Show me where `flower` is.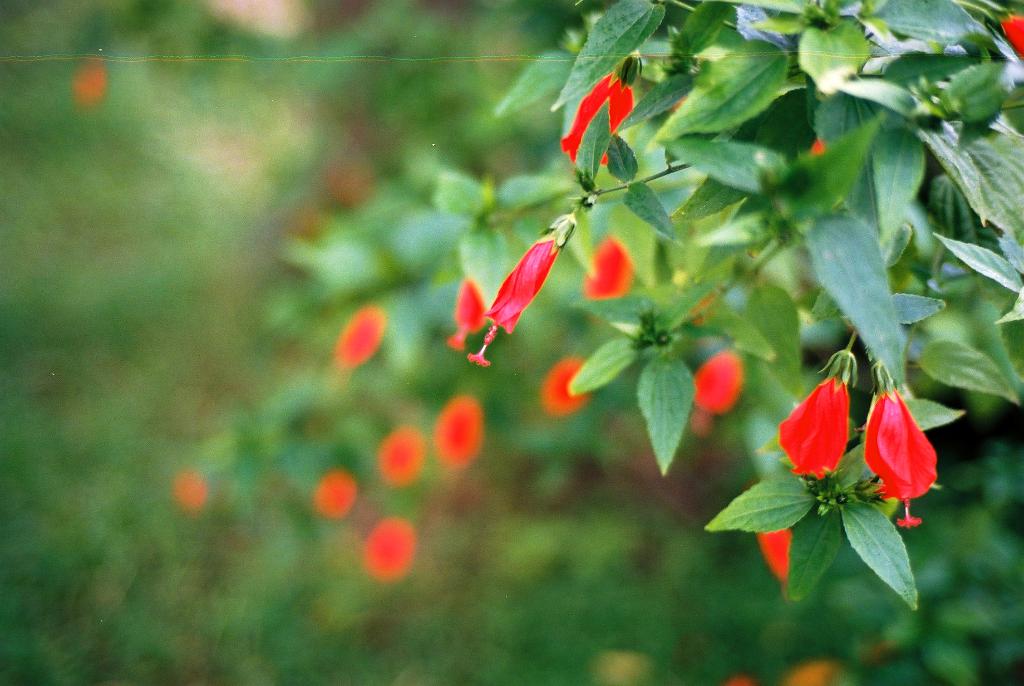
`flower` is at x1=470 y1=236 x2=556 y2=369.
